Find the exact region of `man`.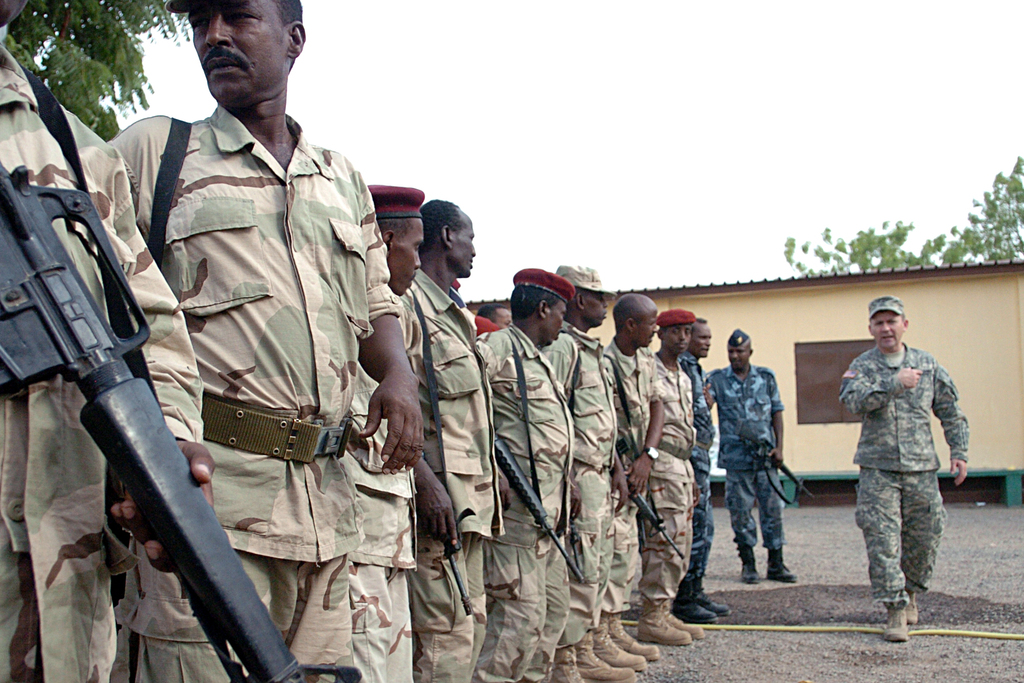
Exact region: pyautogui.locateOnScreen(675, 322, 737, 627).
